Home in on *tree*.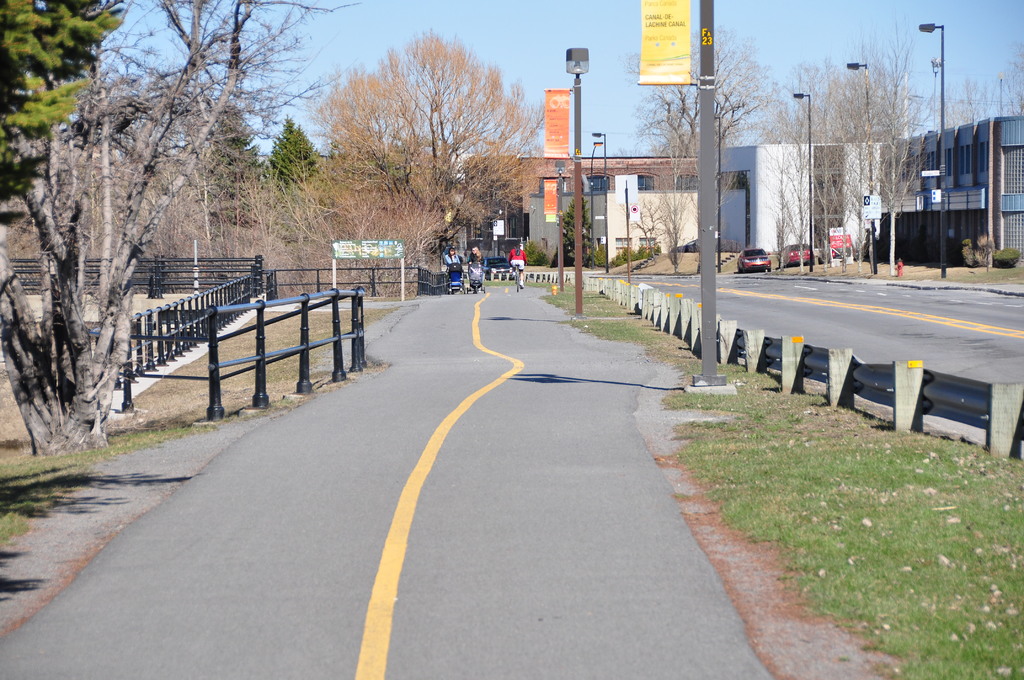
Homed in at locate(846, 140, 865, 270).
